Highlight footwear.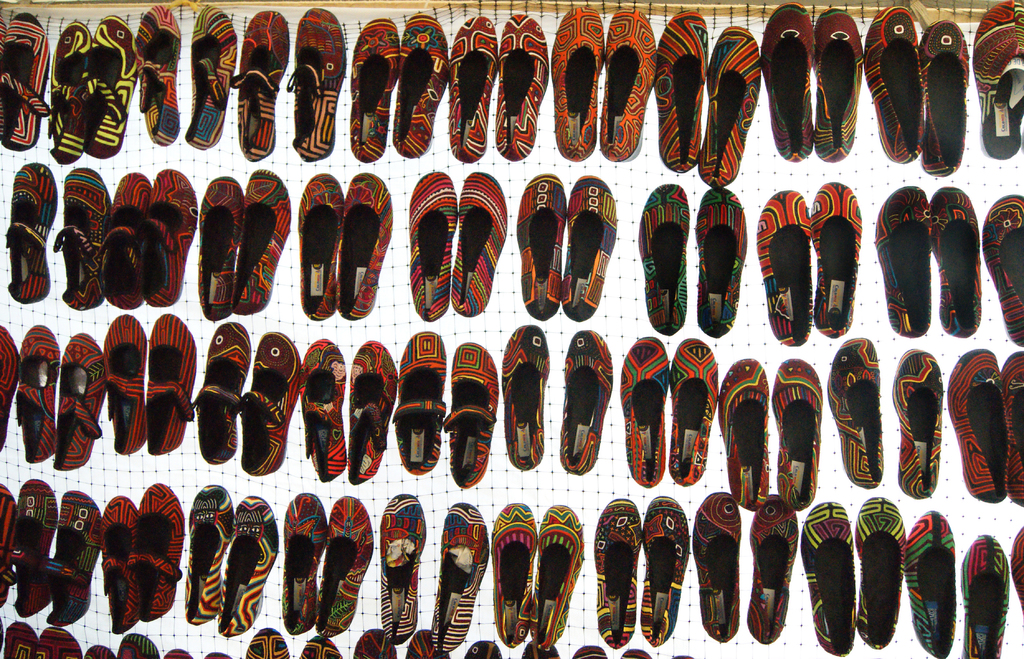
Highlighted region: 694, 184, 750, 337.
